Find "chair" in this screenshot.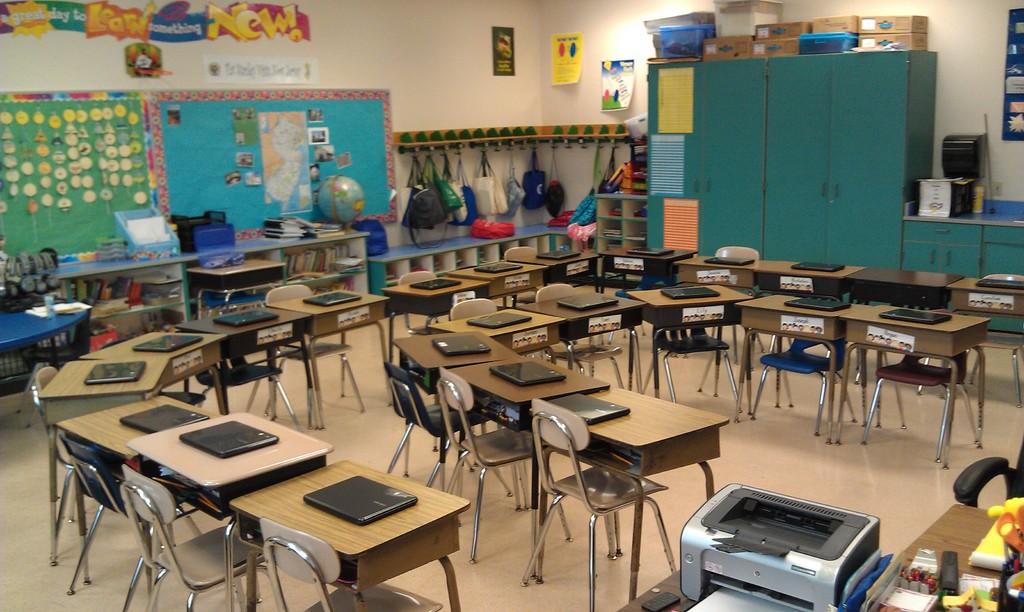
The bounding box for "chair" is 950, 438, 1023, 510.
